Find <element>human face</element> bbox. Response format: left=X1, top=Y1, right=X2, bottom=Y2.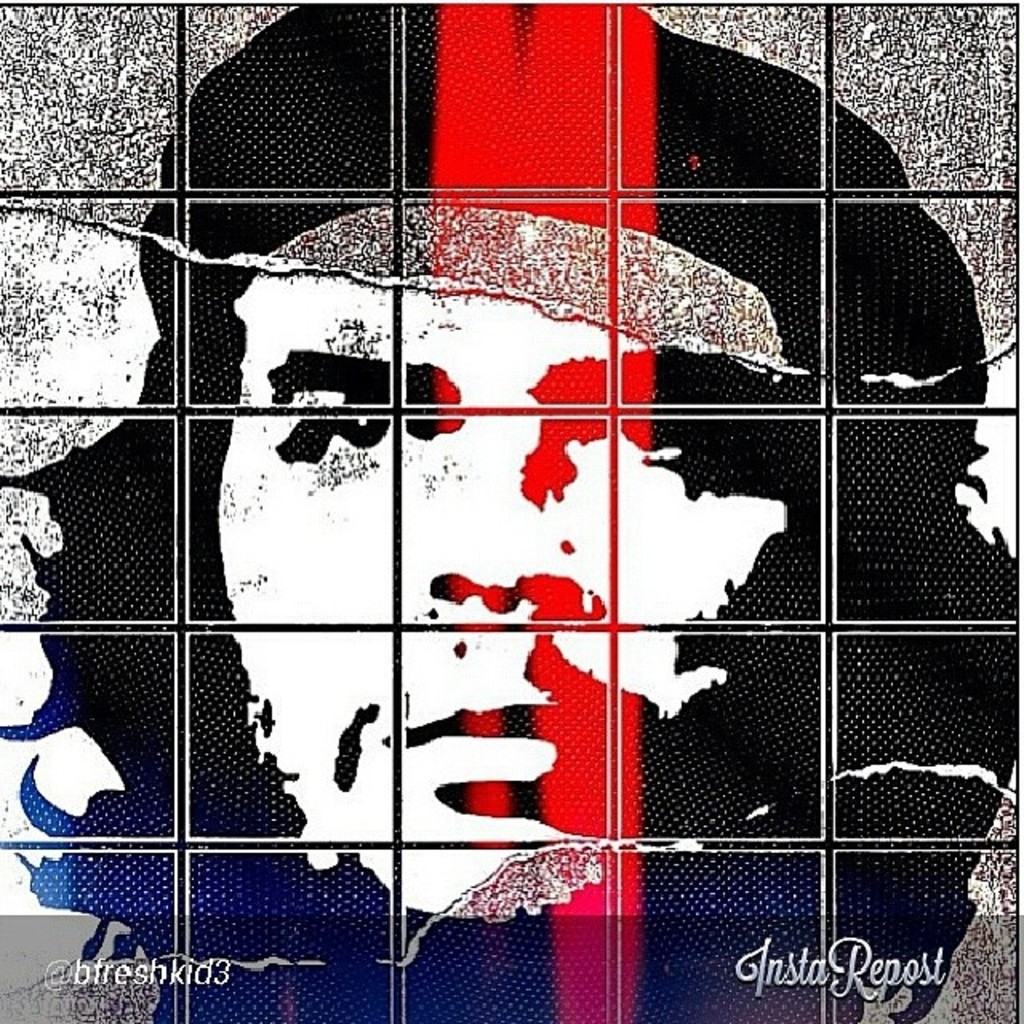
left=214, top=275, right=789, bottom=915.
